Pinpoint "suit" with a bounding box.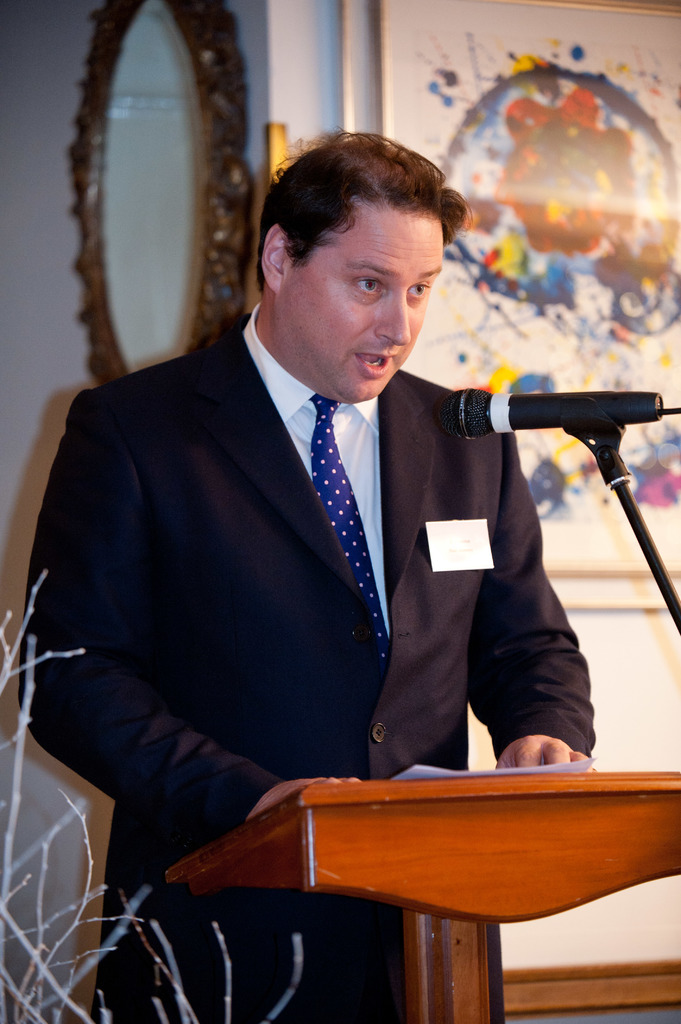
detection(13, 307, 588, 1023).
